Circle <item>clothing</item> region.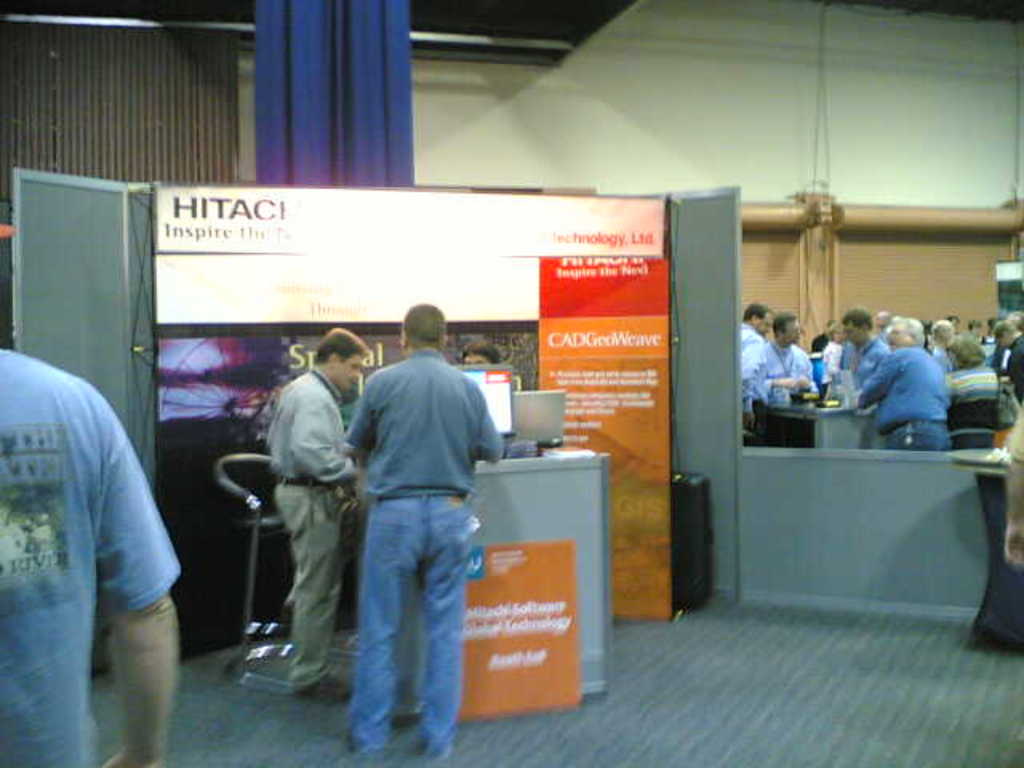
Region: <region>840, 338, 880, 397</region>.
